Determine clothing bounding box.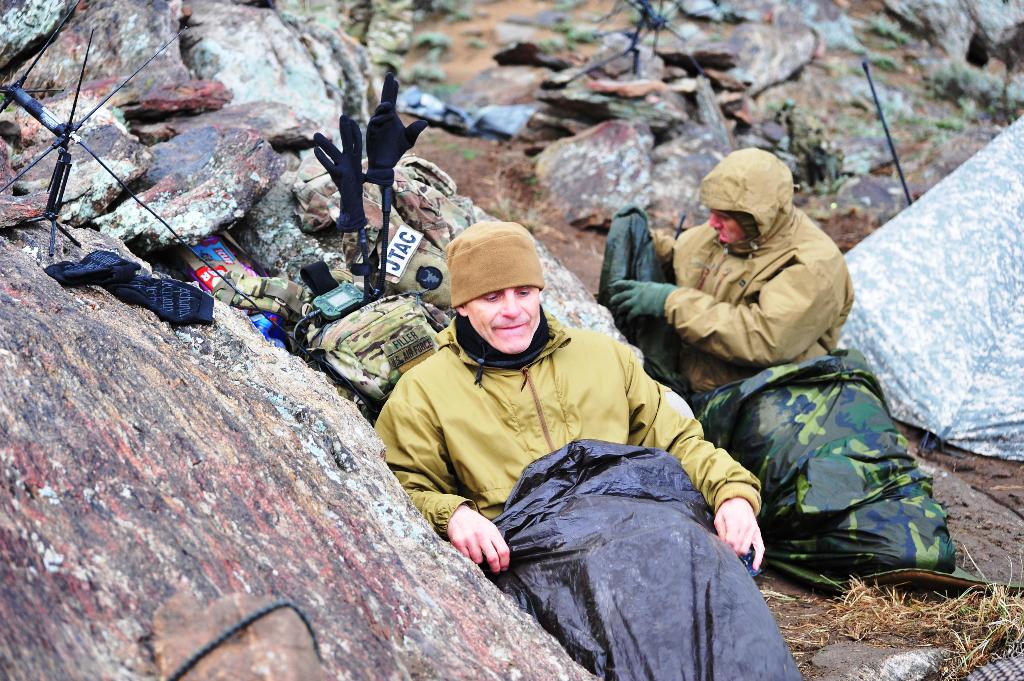
Determined: bbox=(650, 146, 855, 402).
